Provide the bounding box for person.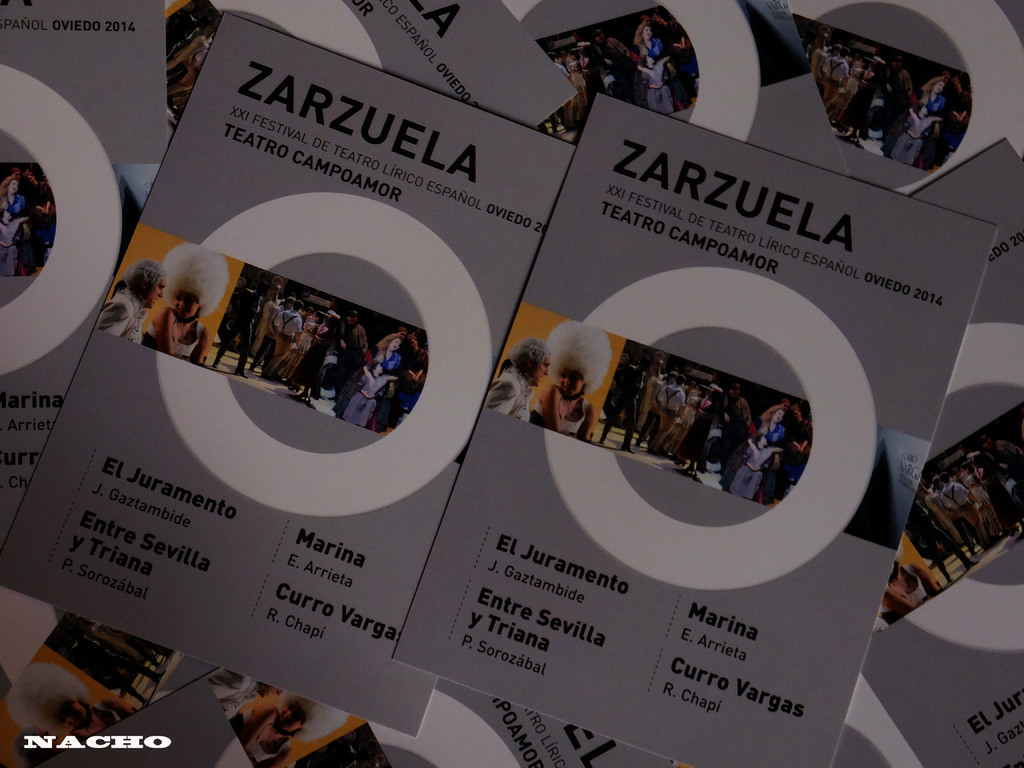
rect(0, 166, 31, 261).
